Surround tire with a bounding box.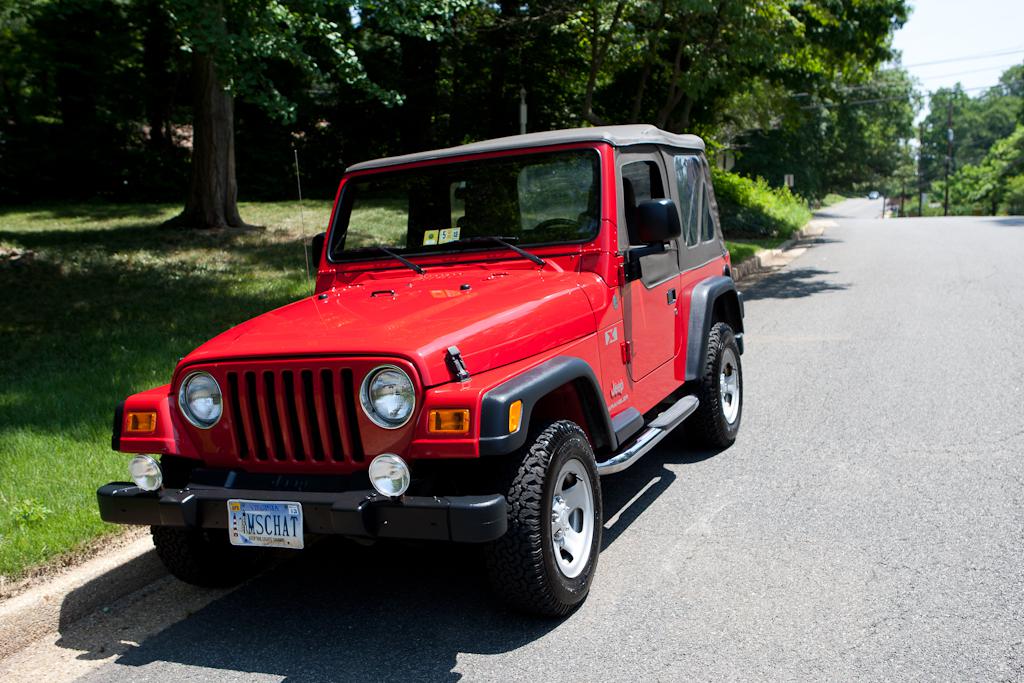
box=[687, 320, 752, 449].
